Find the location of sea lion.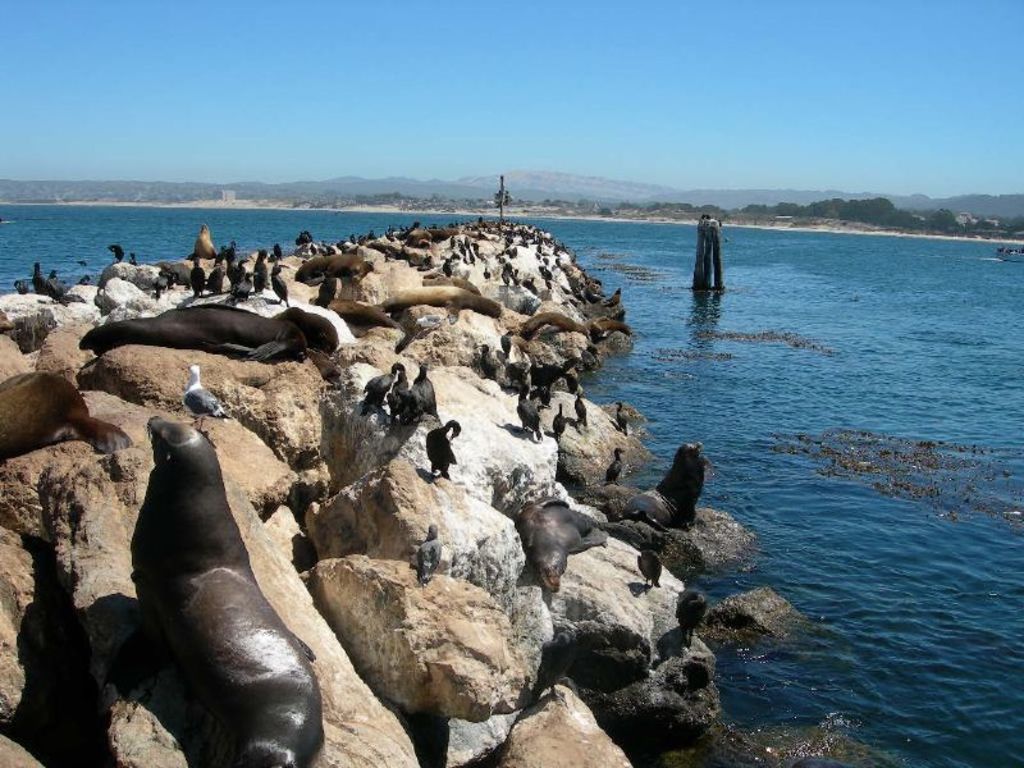
Location: bbox=[406, 224, 442, 247].
